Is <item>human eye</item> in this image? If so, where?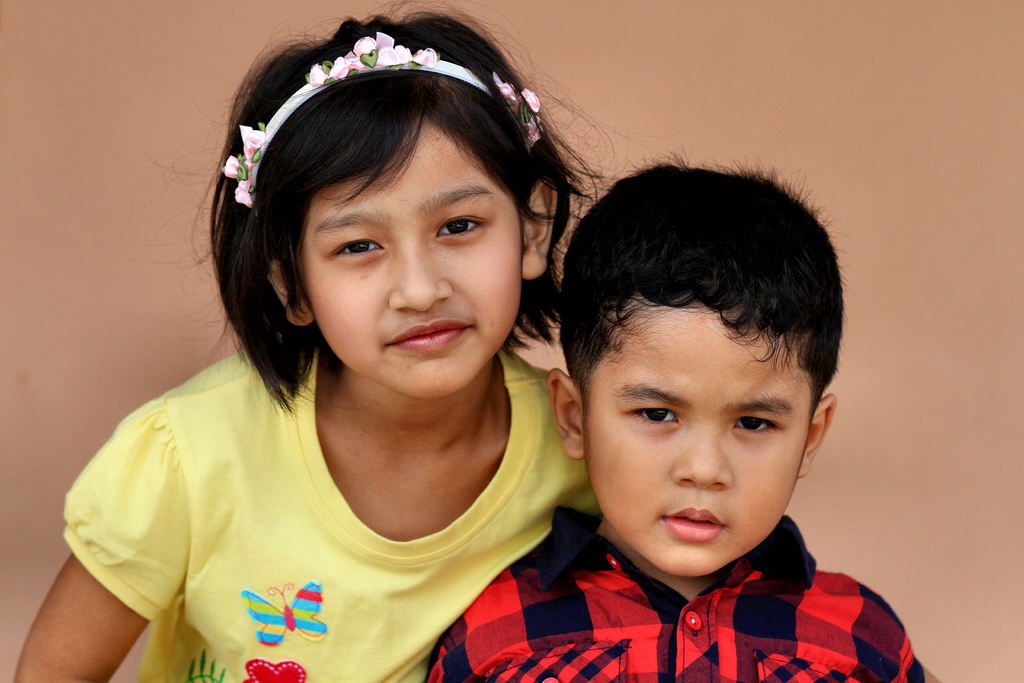
Yes, at left=624, top=403, right=682, bottom=429.
